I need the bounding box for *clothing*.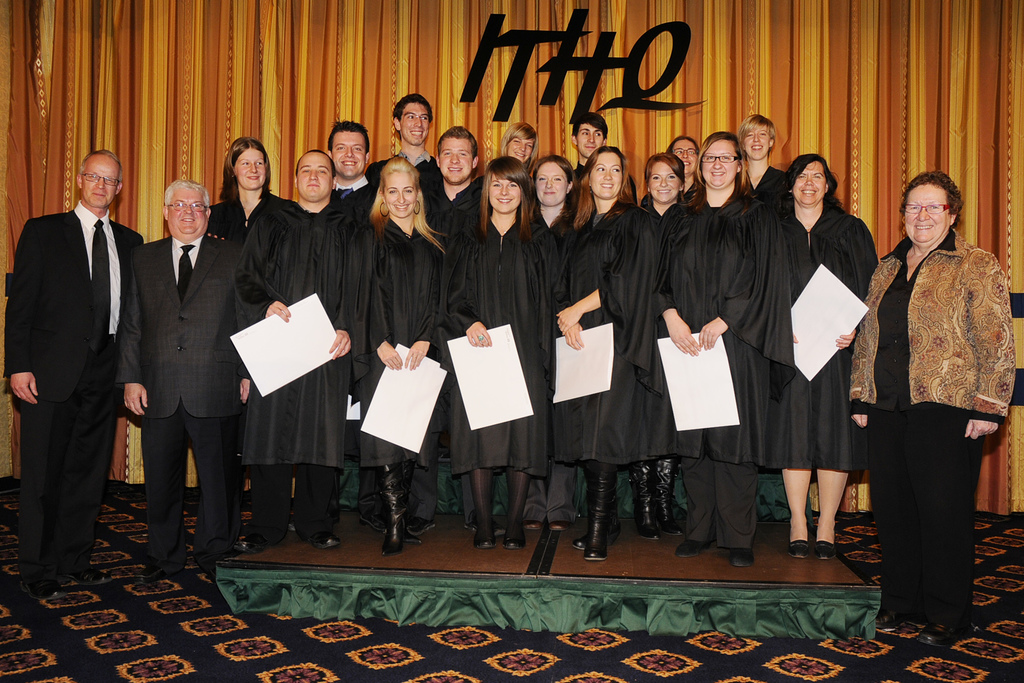
Here it is: region(849, 226, 1011, 633).
